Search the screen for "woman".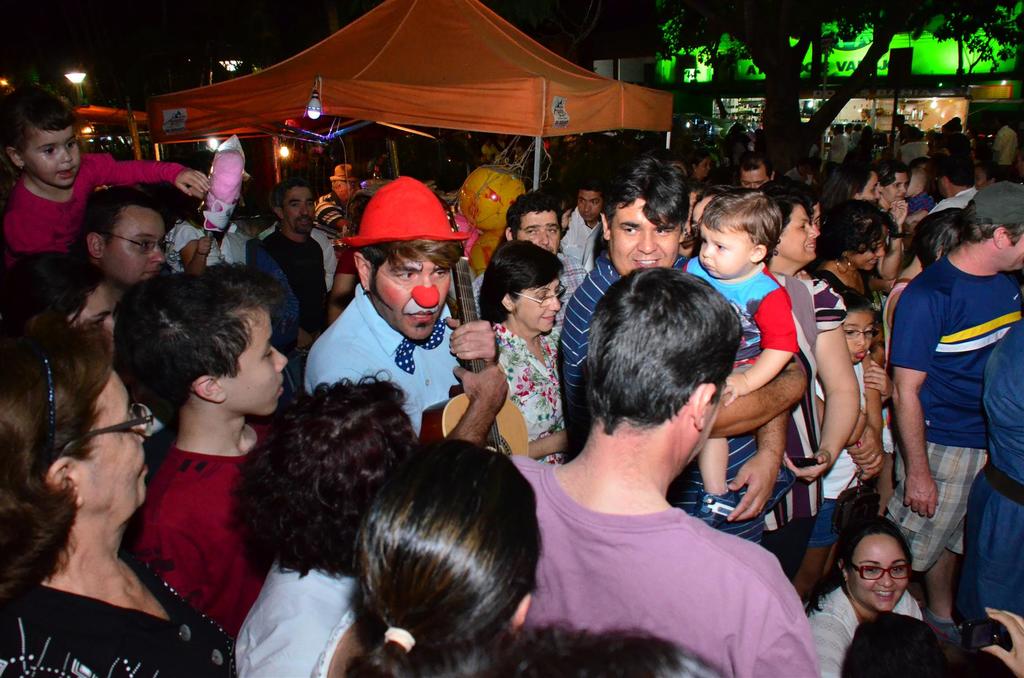
Found at 479, 235, 573, 462.
